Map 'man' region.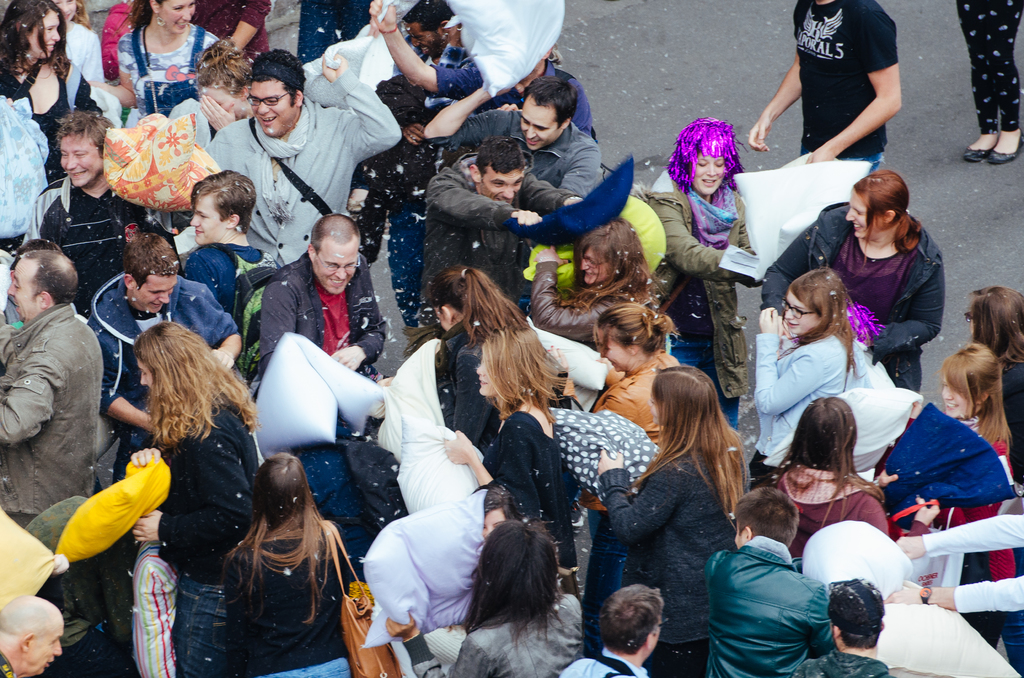
Mapped to select_region(82, 234, 239, 488).
